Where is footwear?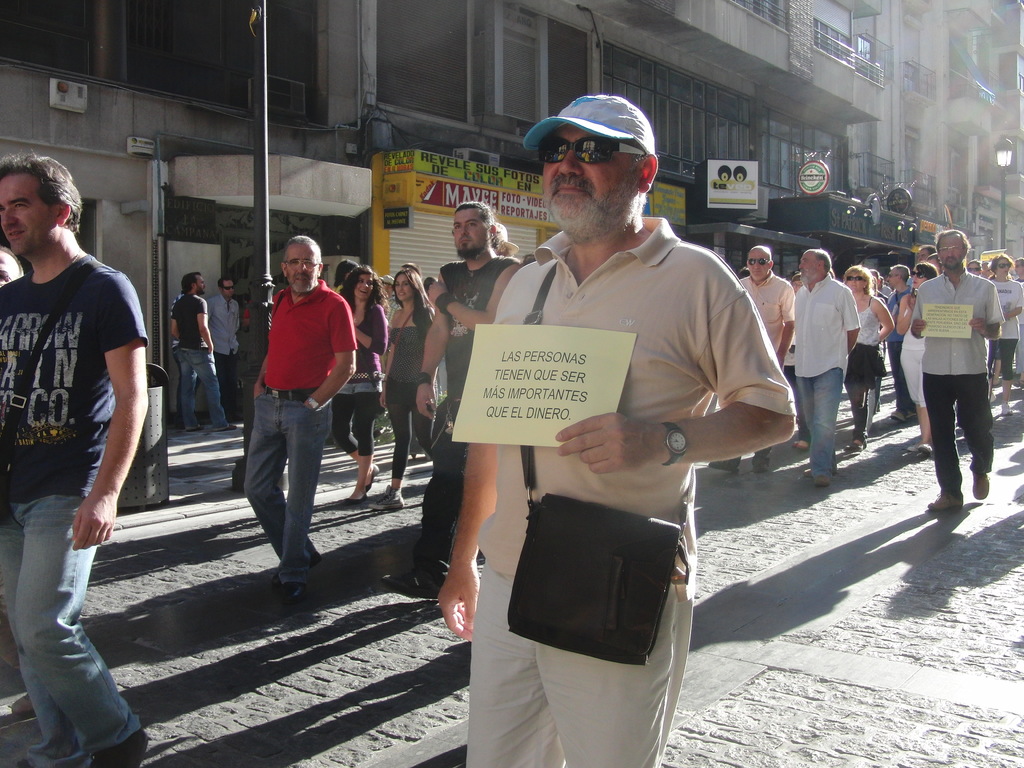
pyautogui.locateOnScreen(844, 437, 869, 451).
